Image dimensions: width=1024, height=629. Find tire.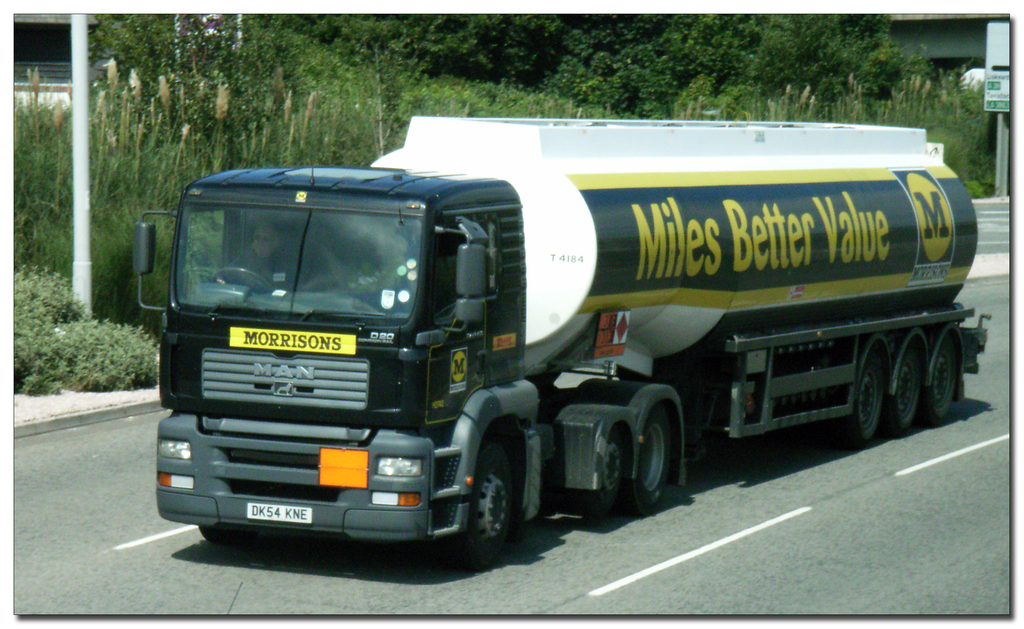
box(592, 426, 642, 521).
